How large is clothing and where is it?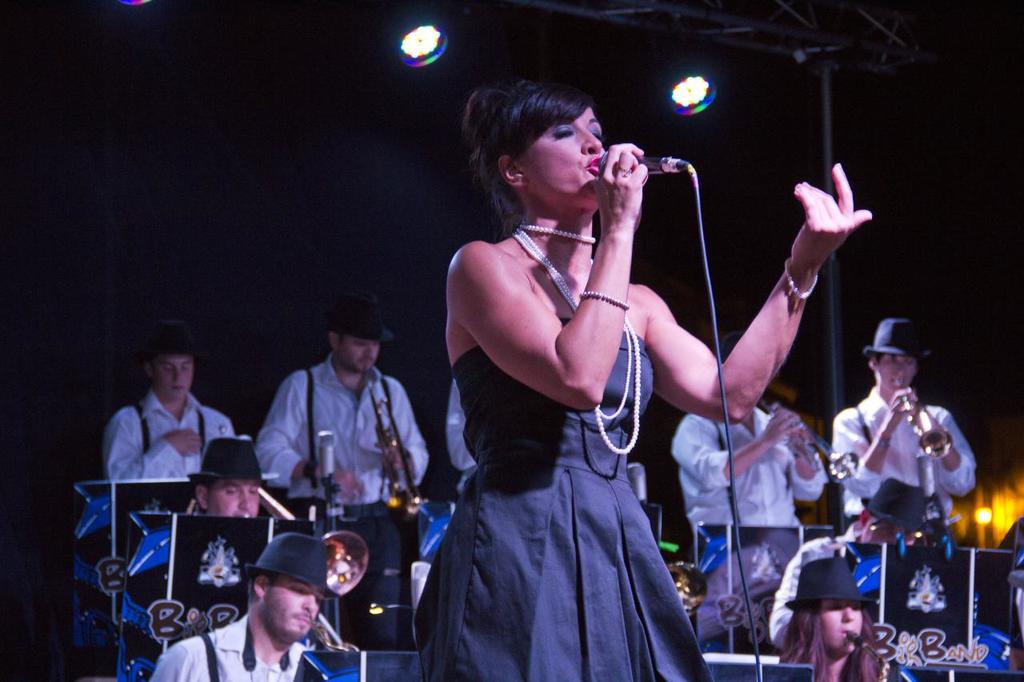
Bounding box: (150,616,306,681).
